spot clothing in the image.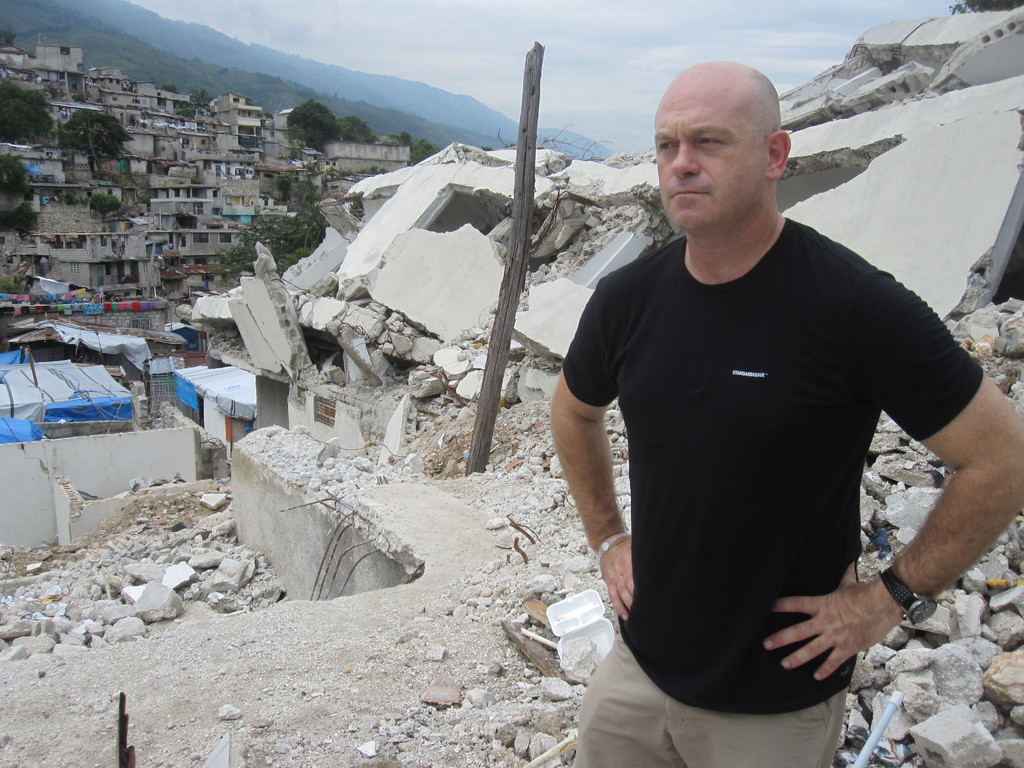
clothing found at [x1=573, y1=623, x2=852, y2=767].
